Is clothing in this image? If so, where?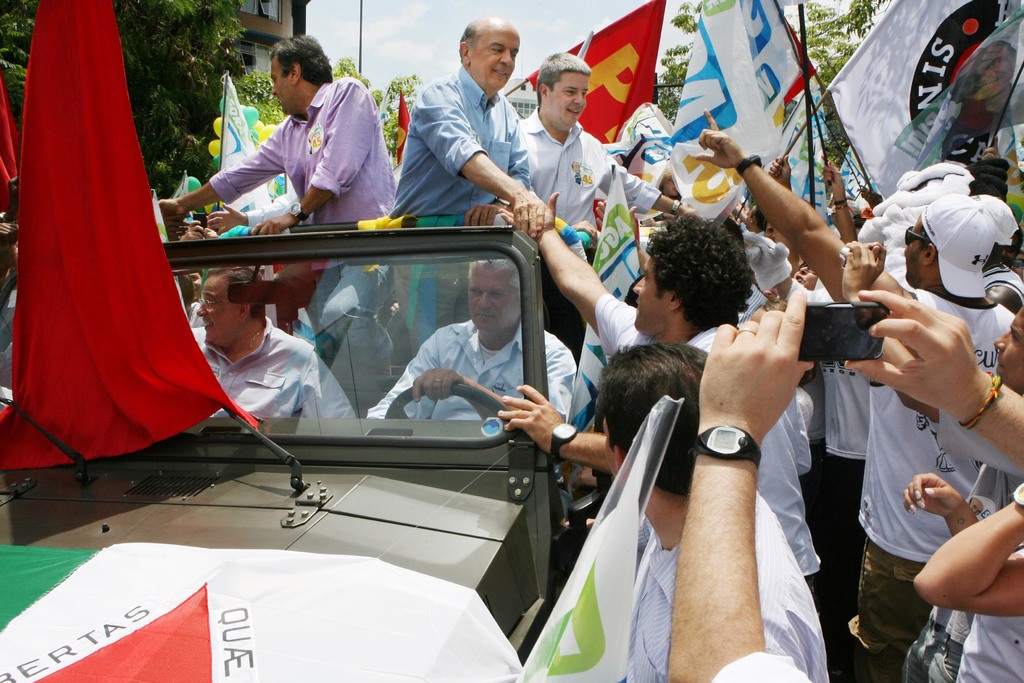
Yes, at x1=205 y1=78 x2=400 y2=226.
